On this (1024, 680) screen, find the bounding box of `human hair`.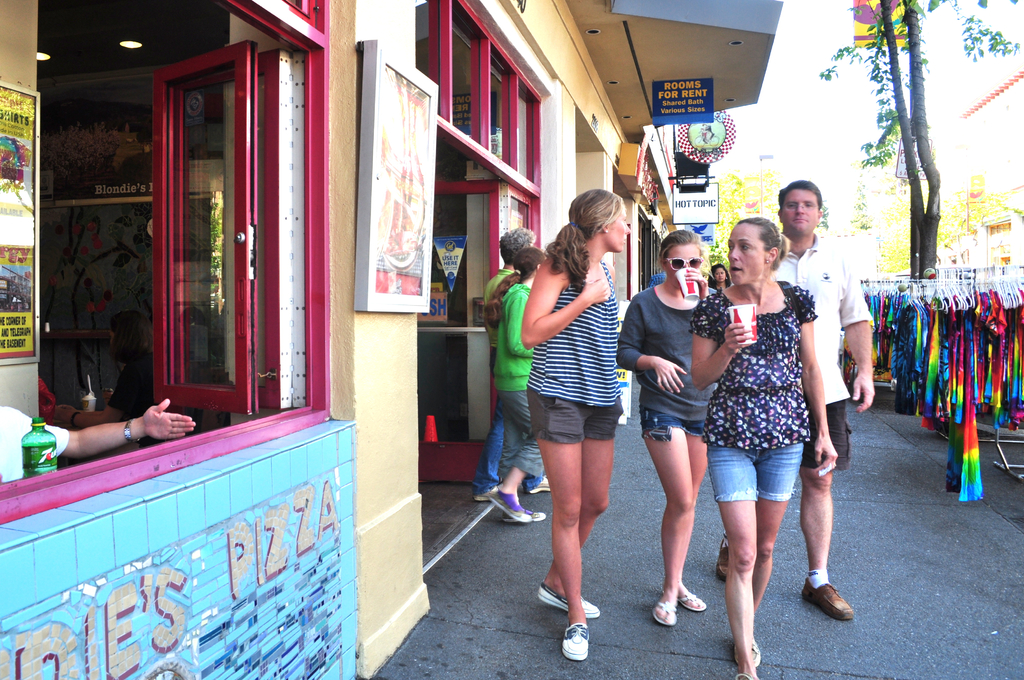
Bounding box: locate(777, 175, 826, 214).
